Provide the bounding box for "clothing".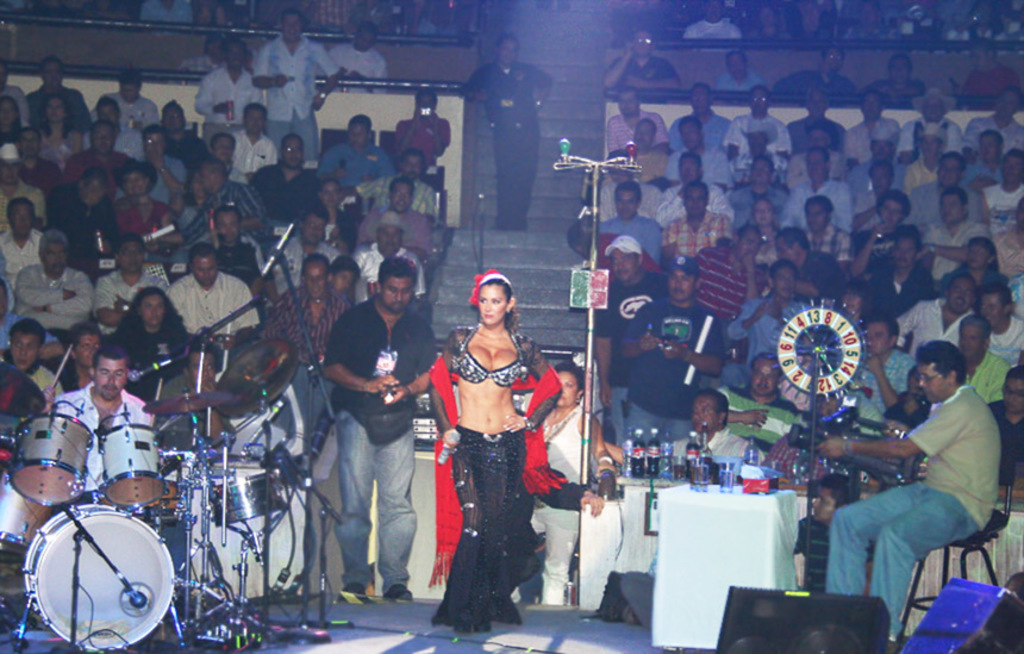
<region>463, 61, 551, 225</region>.
